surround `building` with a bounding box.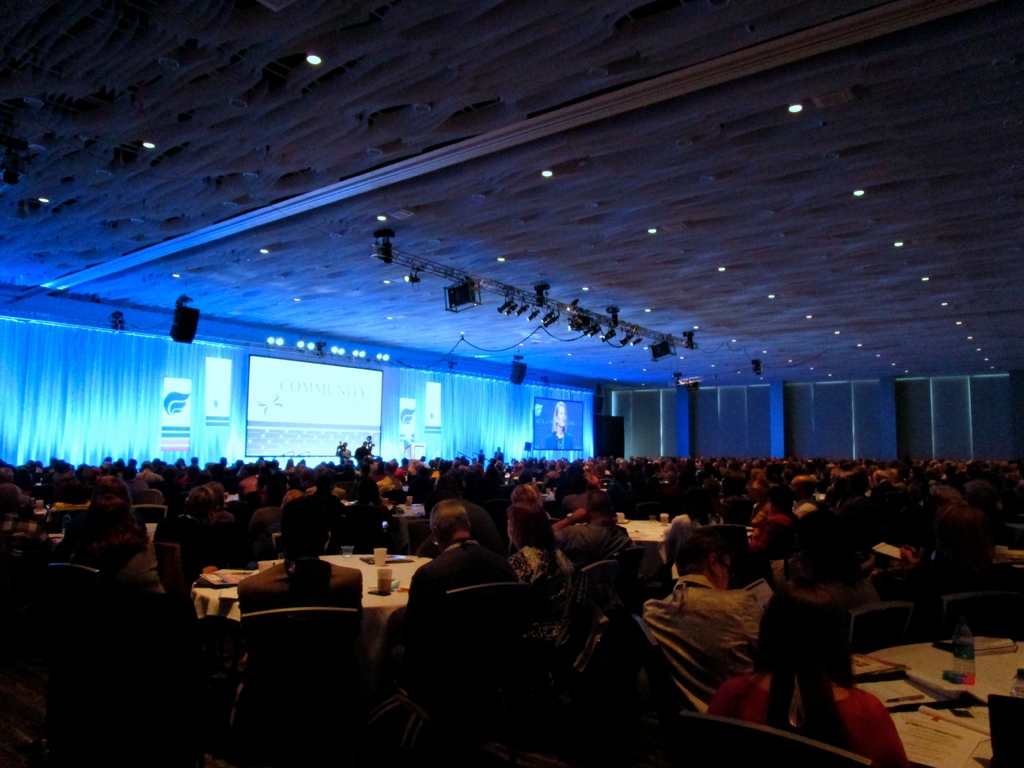
0, 0, 1023, 767.
